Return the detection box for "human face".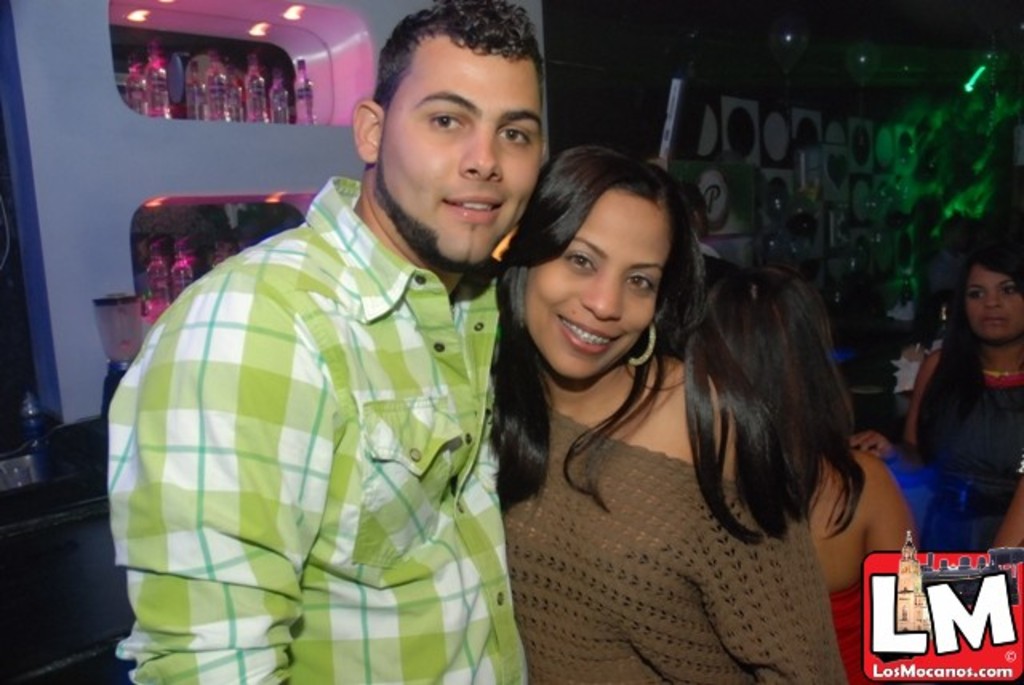
region(966, 267, 1022, 341).
